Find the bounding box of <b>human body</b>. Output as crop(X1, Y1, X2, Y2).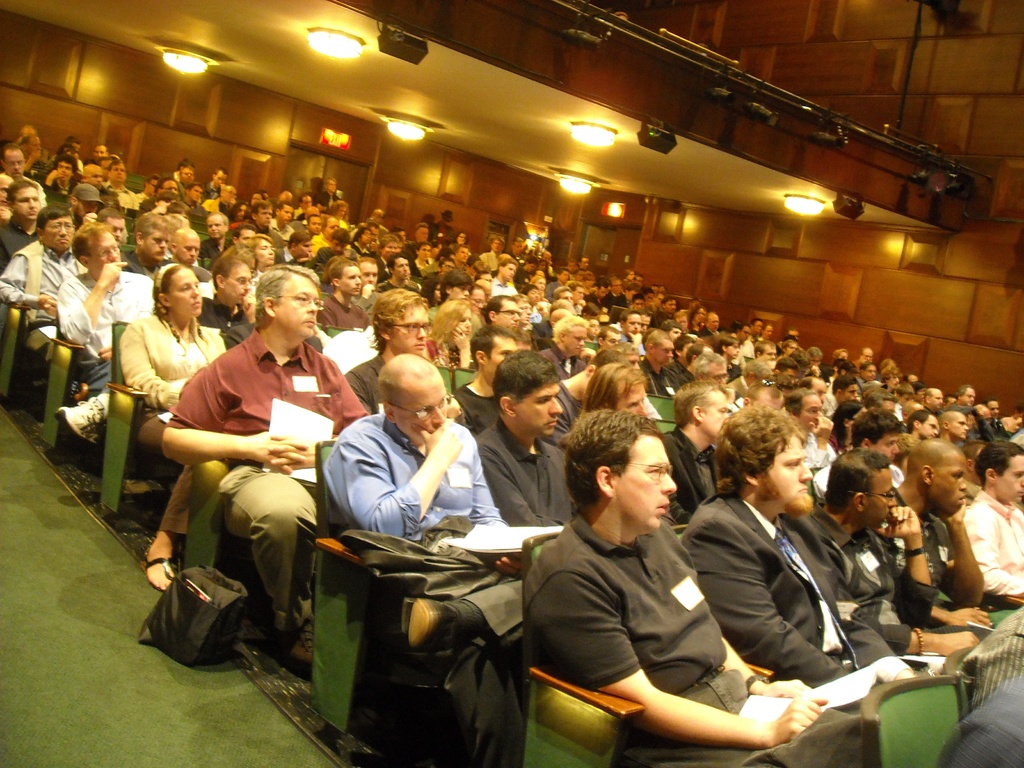
crop(876, 365, 902, 394).
